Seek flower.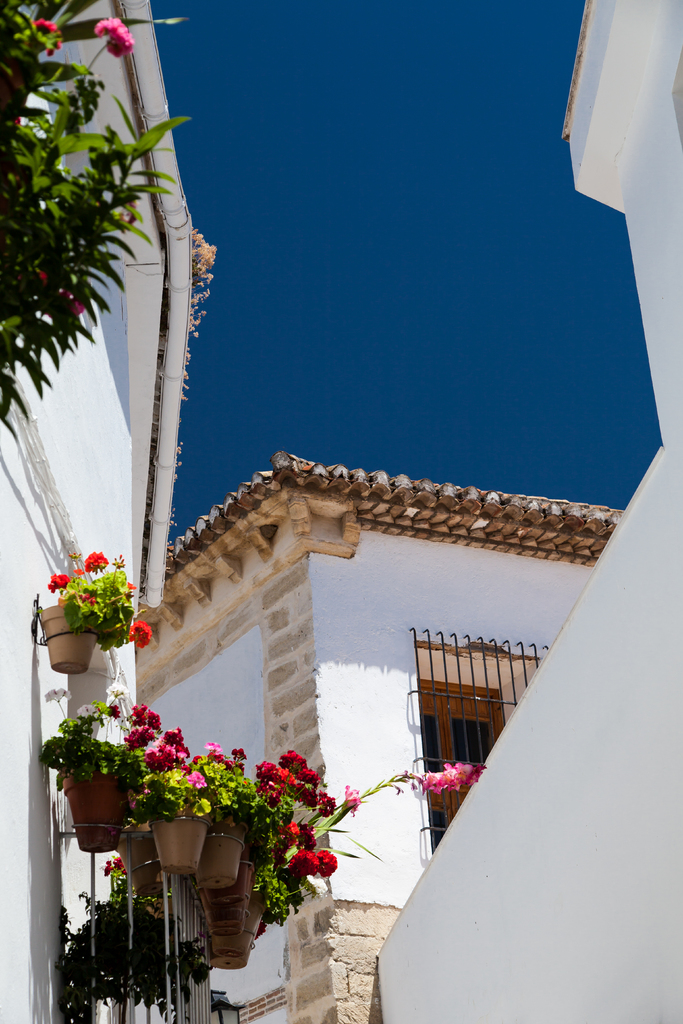
rect(122, 617, 156, 646).
